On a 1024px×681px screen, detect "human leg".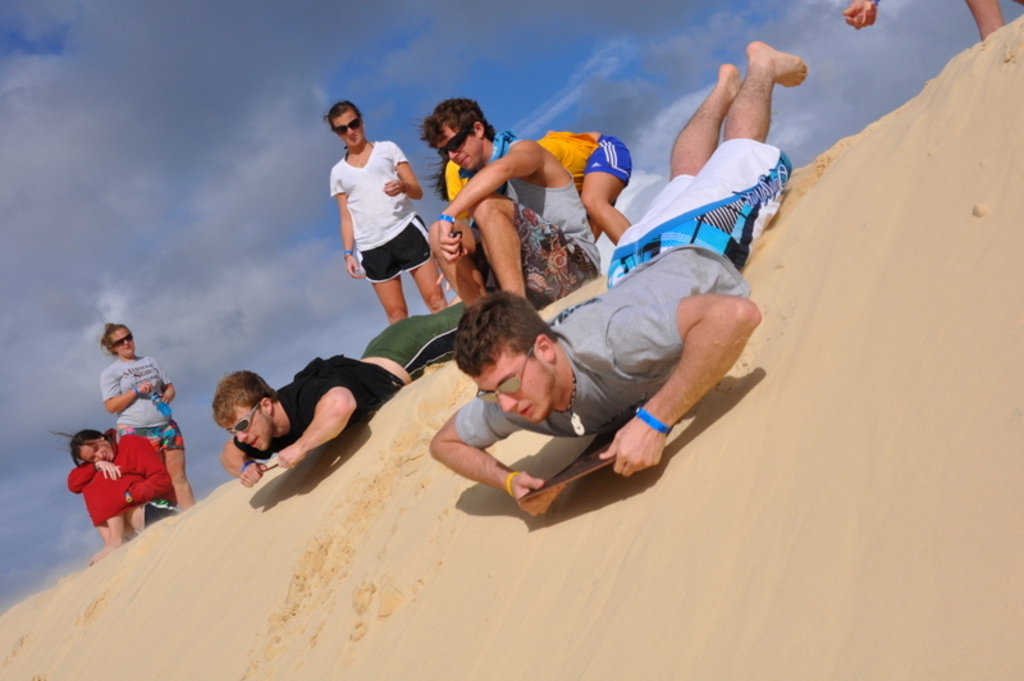
left=169, top=424, right=191, bottom=507.
